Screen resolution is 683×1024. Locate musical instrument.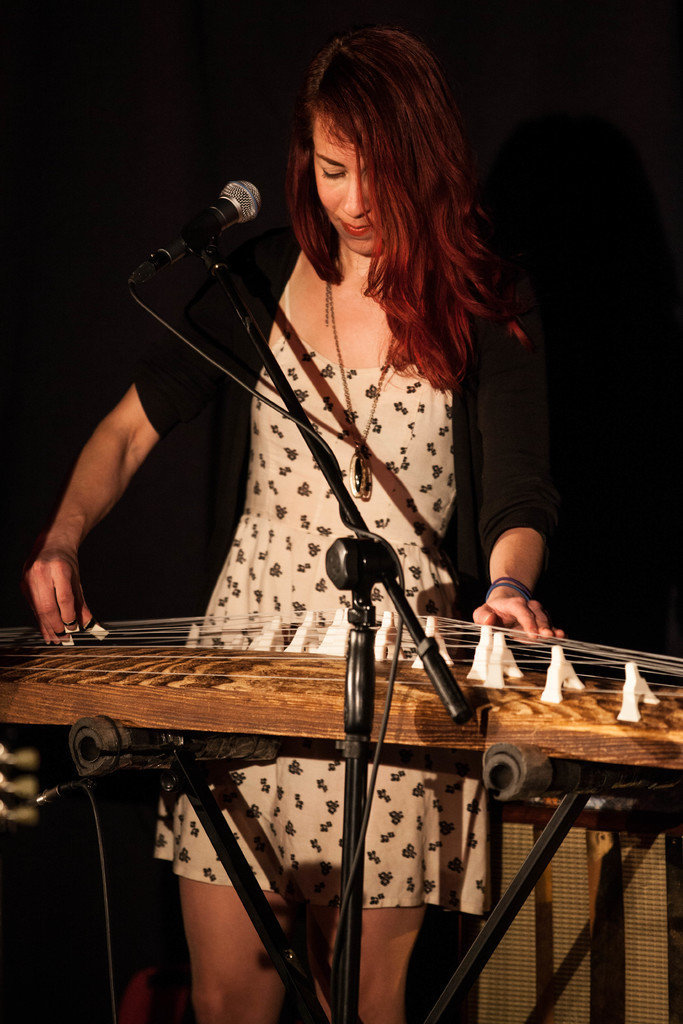
0,603,682,790.
